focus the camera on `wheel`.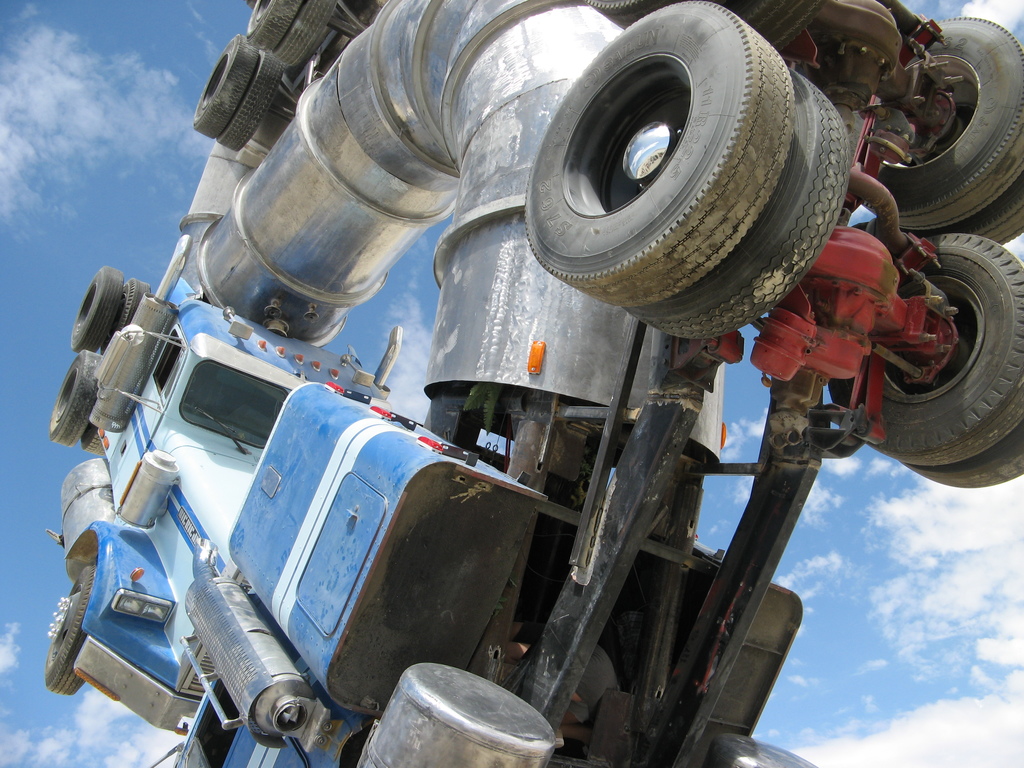
Focus region: x1=276, y1=0, x2=335, y2=71.
